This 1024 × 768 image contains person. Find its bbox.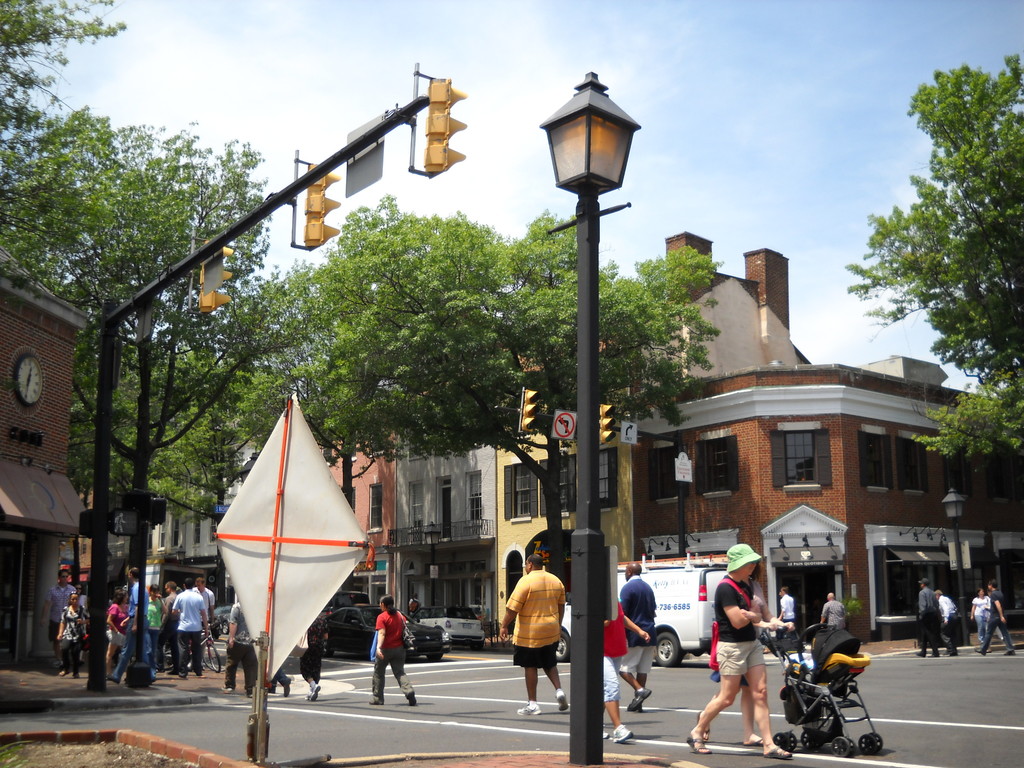
774, 584, 794, 625.
